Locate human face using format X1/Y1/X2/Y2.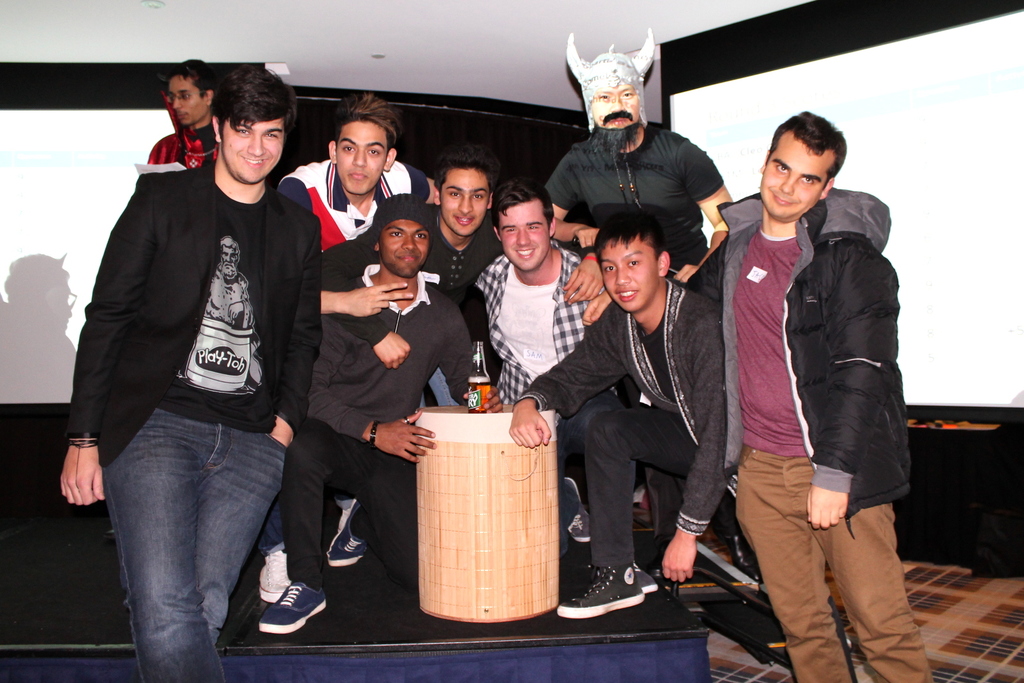
760/136/837/230.
